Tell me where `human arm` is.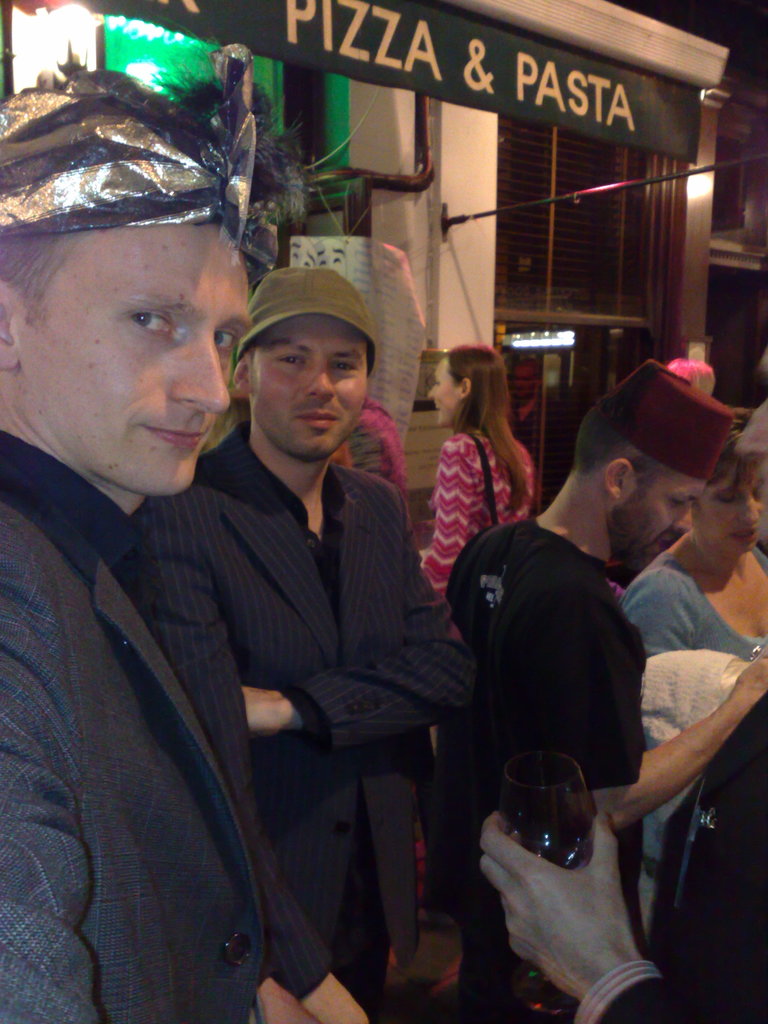
`human arm` is at (left=406, top=429, right=474, bottom=611).
